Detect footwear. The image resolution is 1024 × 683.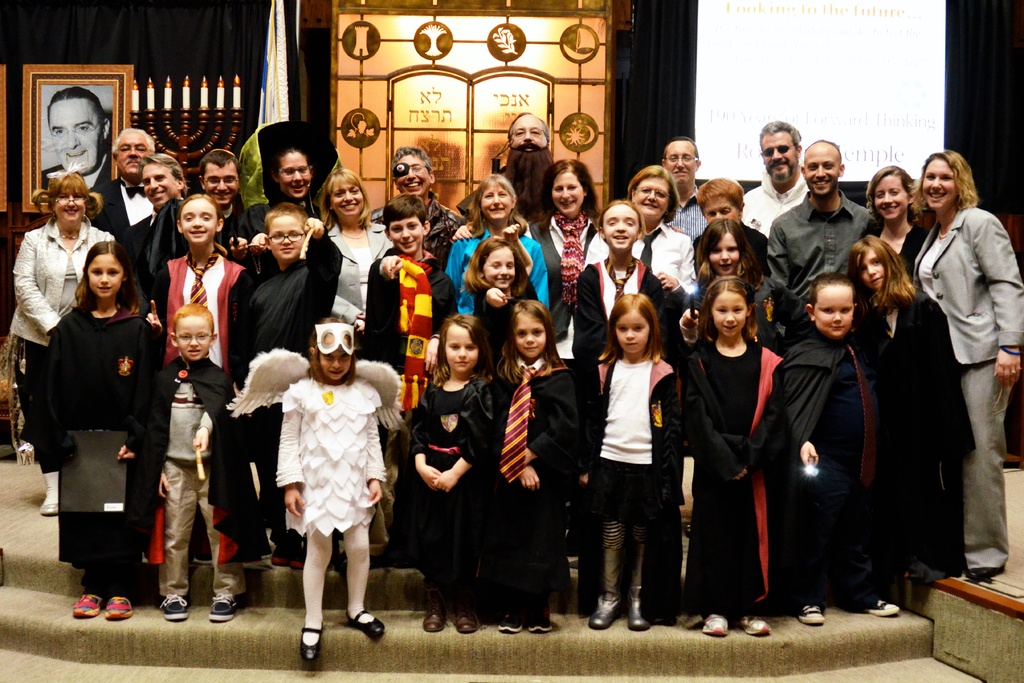
(left=204, top=588, right=243, bottom=621).
